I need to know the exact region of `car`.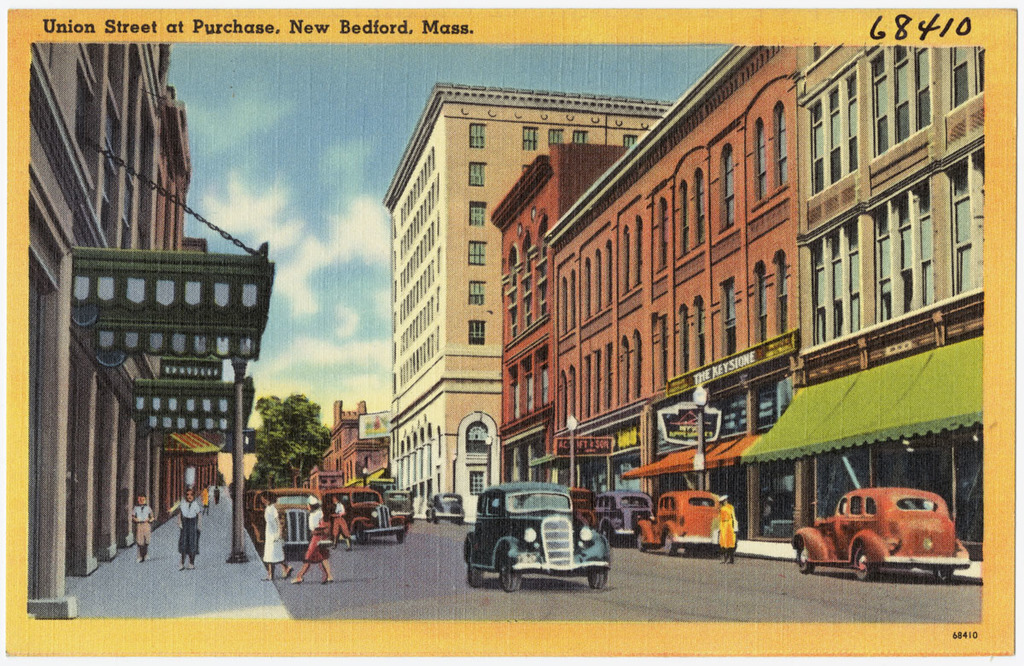
Region: [599,489,652,537].
